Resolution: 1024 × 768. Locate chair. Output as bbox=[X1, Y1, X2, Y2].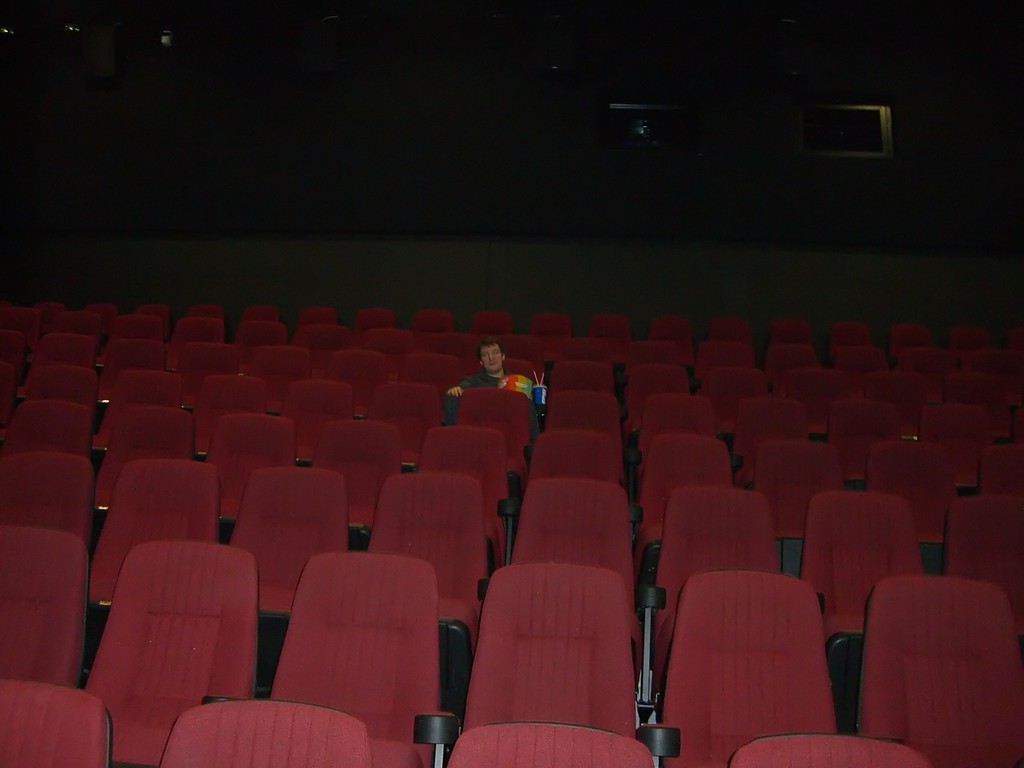
bbox=[0, 308, 42, 335].
